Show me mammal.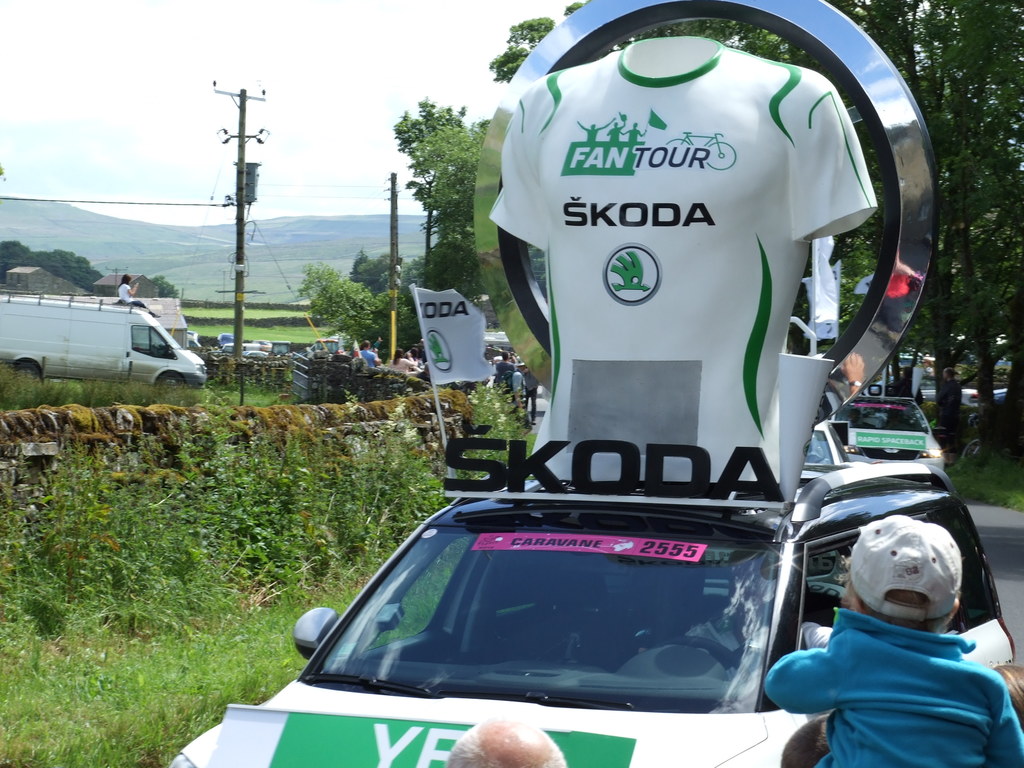
mammal is here: (758, 516, 1023, 767).
